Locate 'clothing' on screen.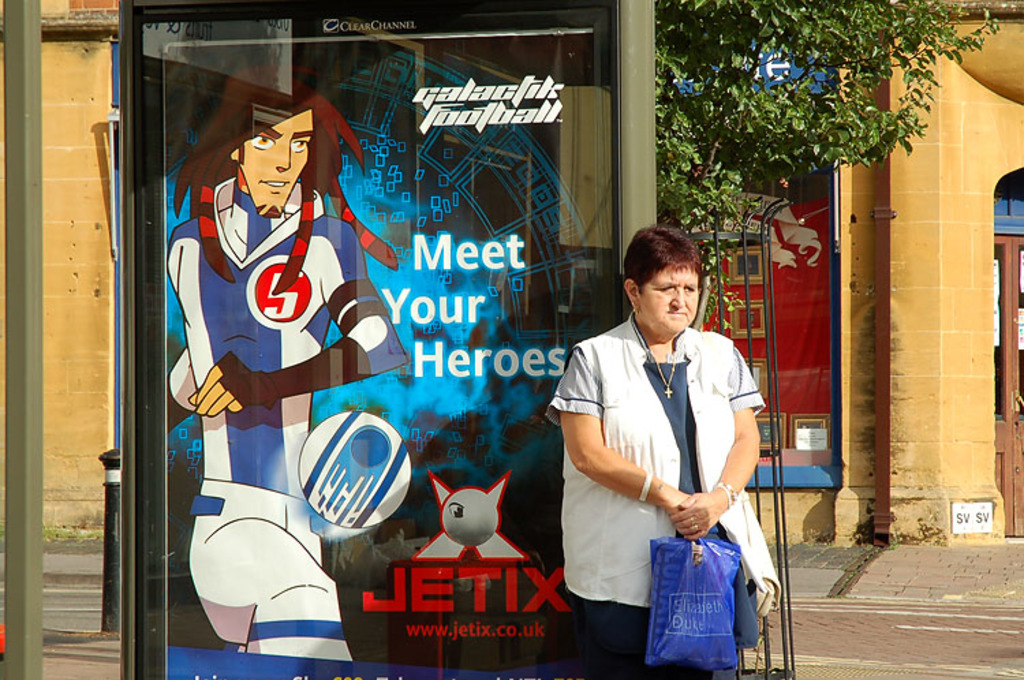
On screen at l=165, t=167, r=415, b=657.
